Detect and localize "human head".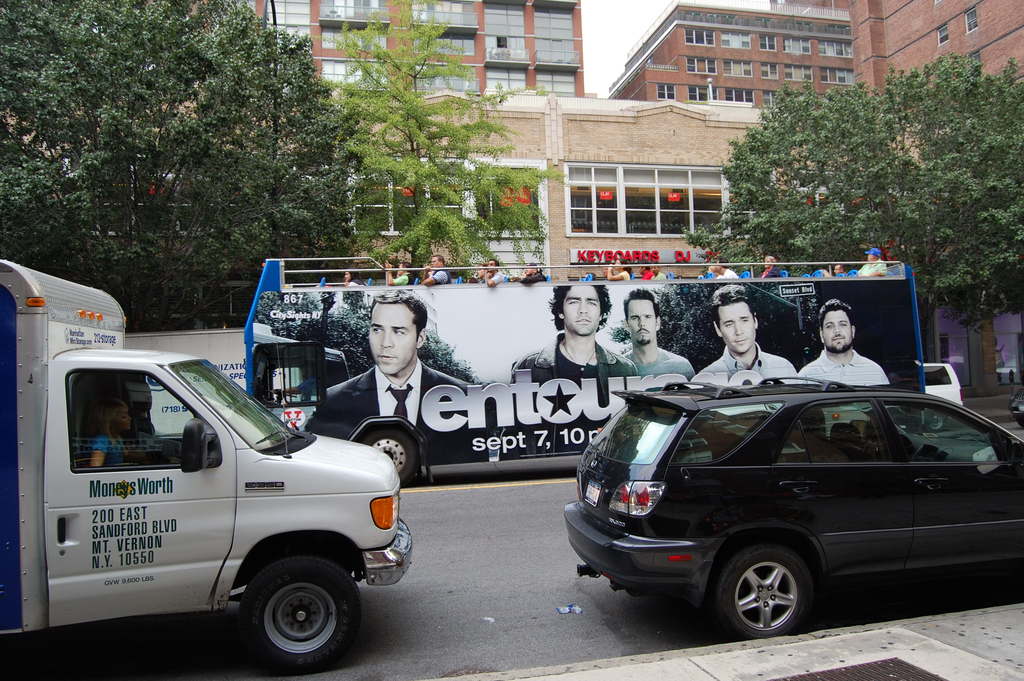
Localized at box=[396, 260, 412, 274].
